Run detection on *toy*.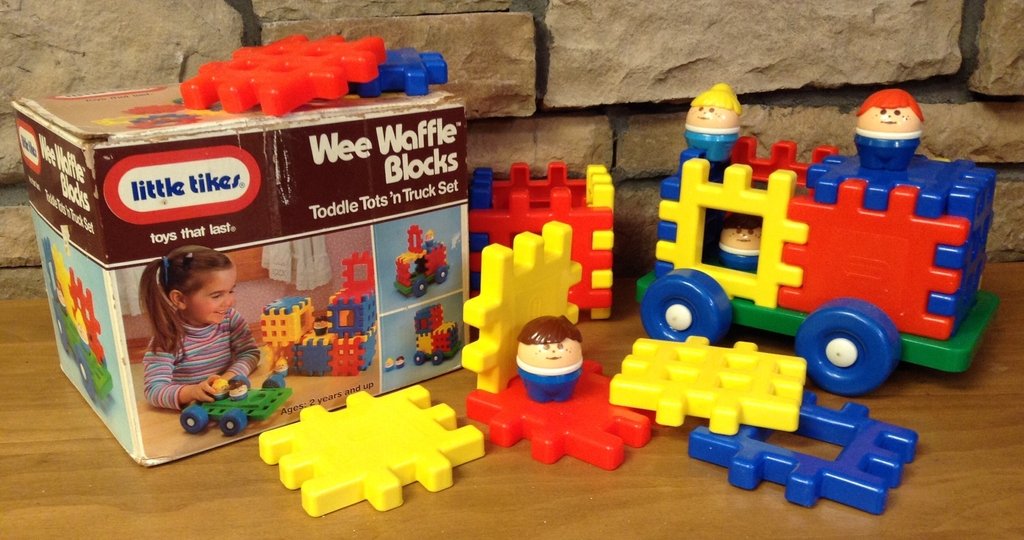
Result: BBox(467, 356, 657, 471).
